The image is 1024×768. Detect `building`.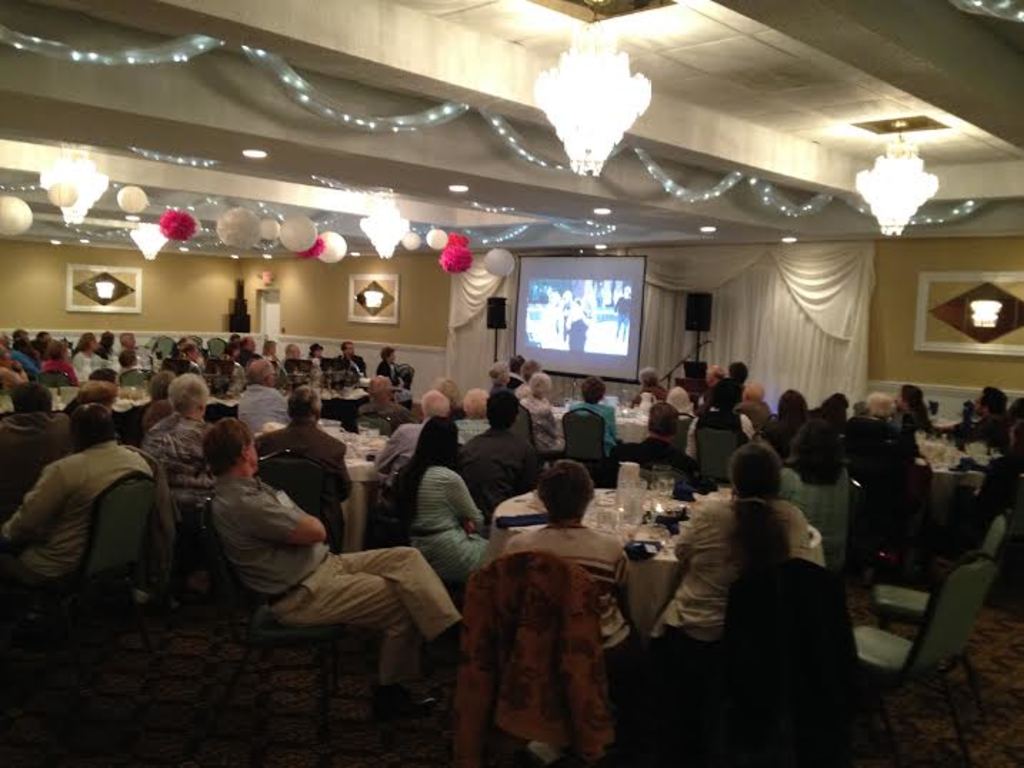
Detection: (x1=0, y1=0, x2=1023, y2=767).
